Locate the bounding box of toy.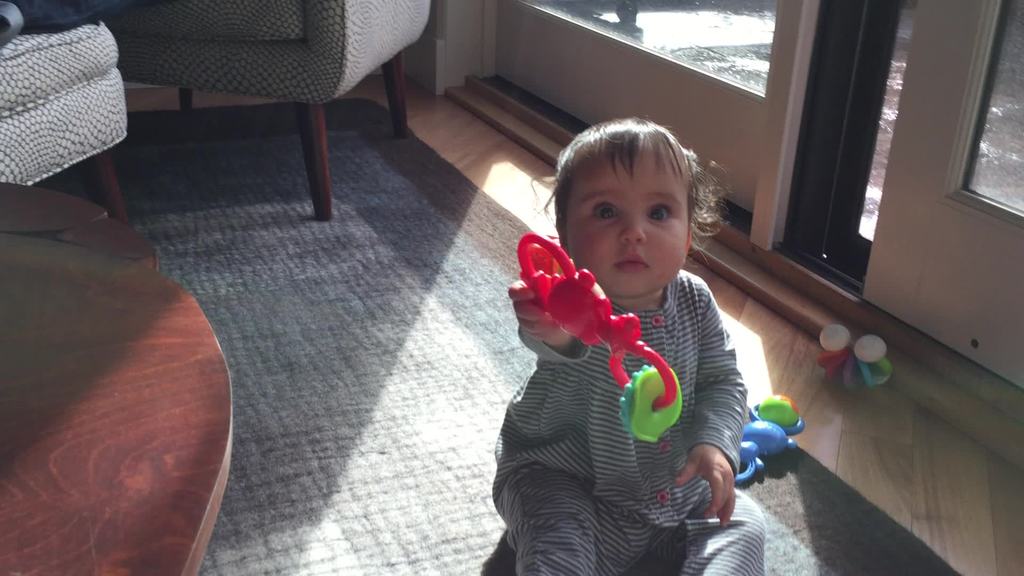
Bounding box: [x1=511, y1=228, x2=680, y2=448].
